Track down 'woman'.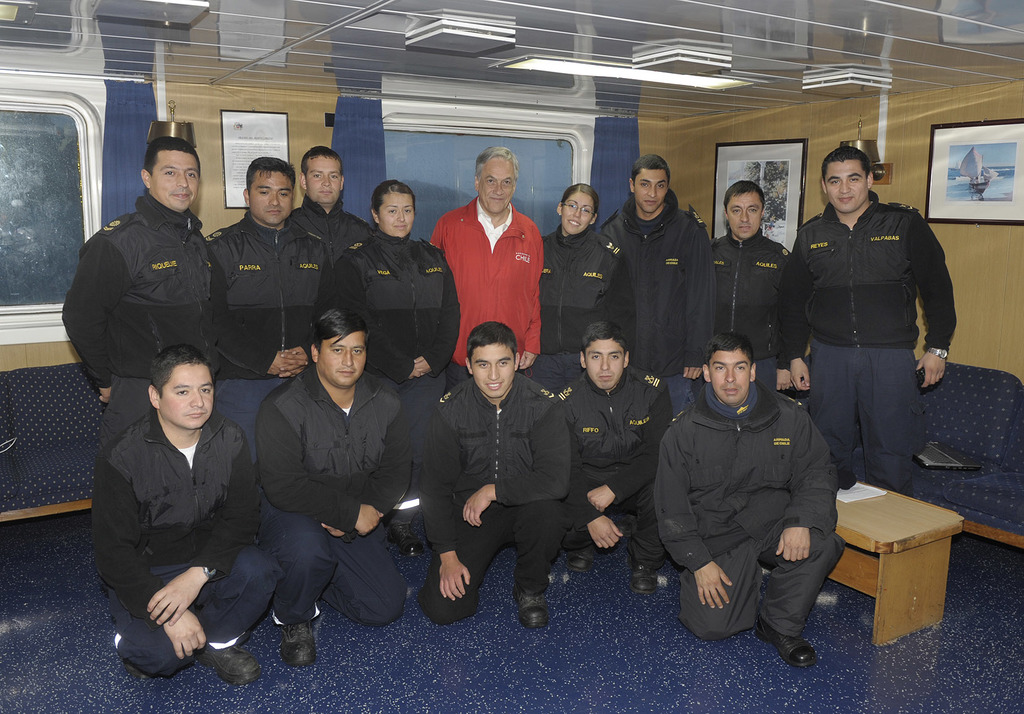
Tracked to 334, 179, 460, 551.
